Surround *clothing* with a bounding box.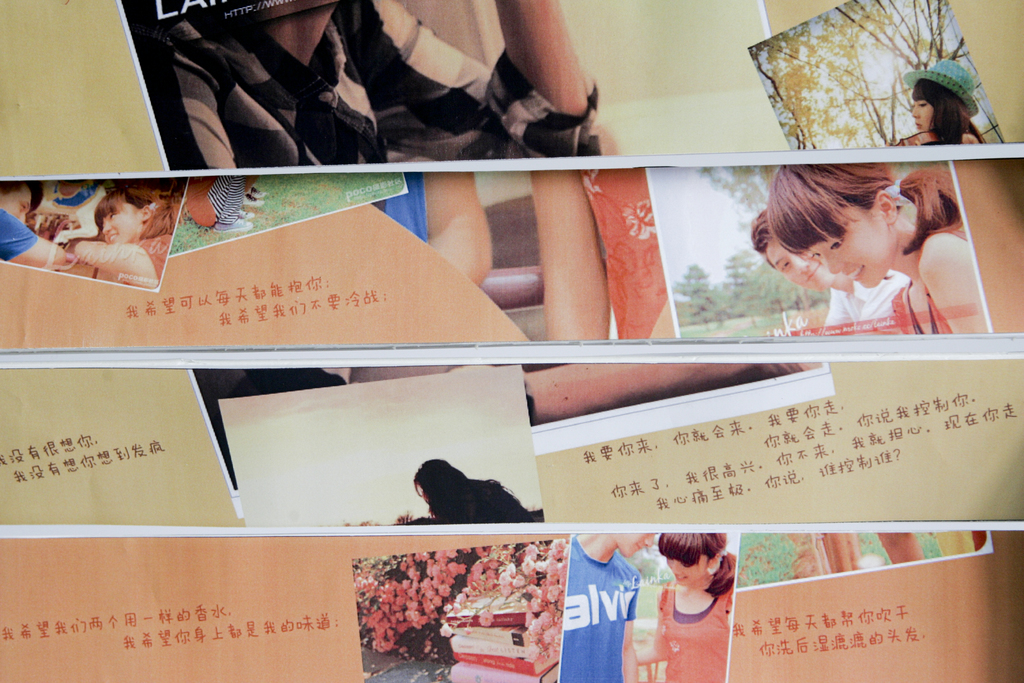
[825, 268, 909, 331].
